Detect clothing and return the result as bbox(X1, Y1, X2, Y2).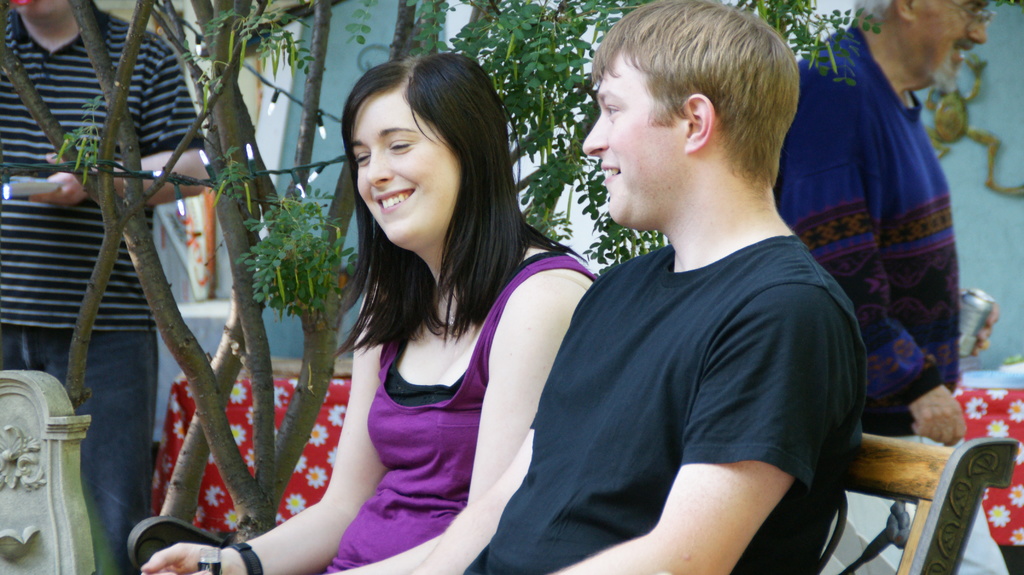
bbox(311, 247, 596, 574).
